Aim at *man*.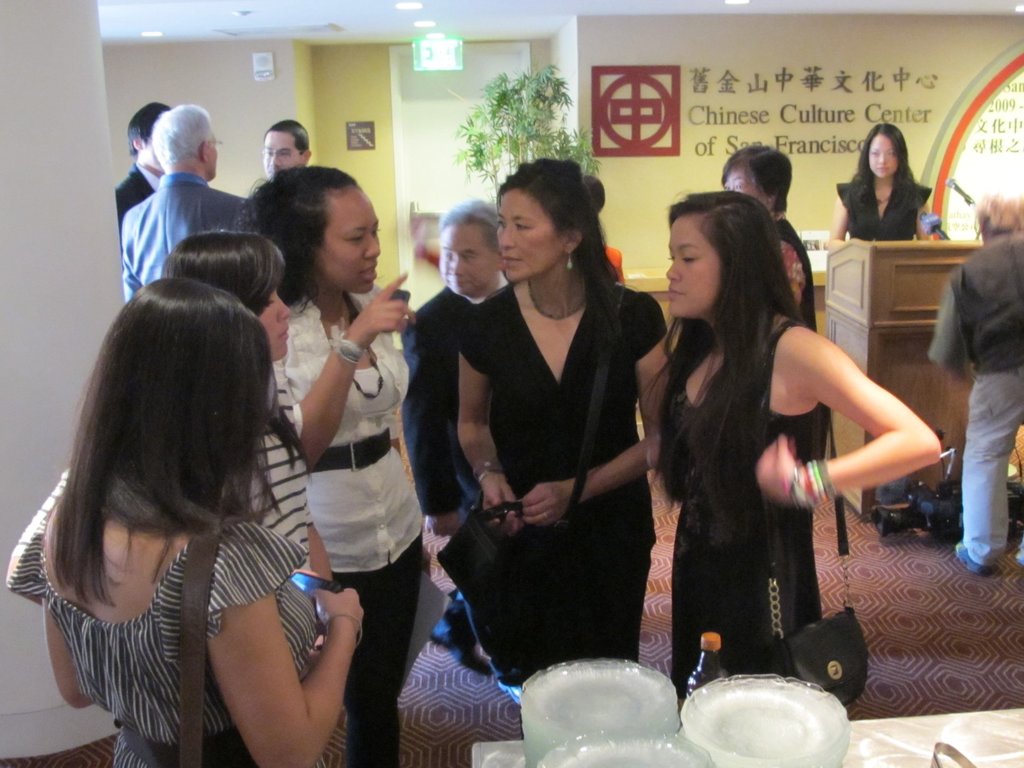
Aimed at x1=108 y1=99 x2=170 y2=228.
